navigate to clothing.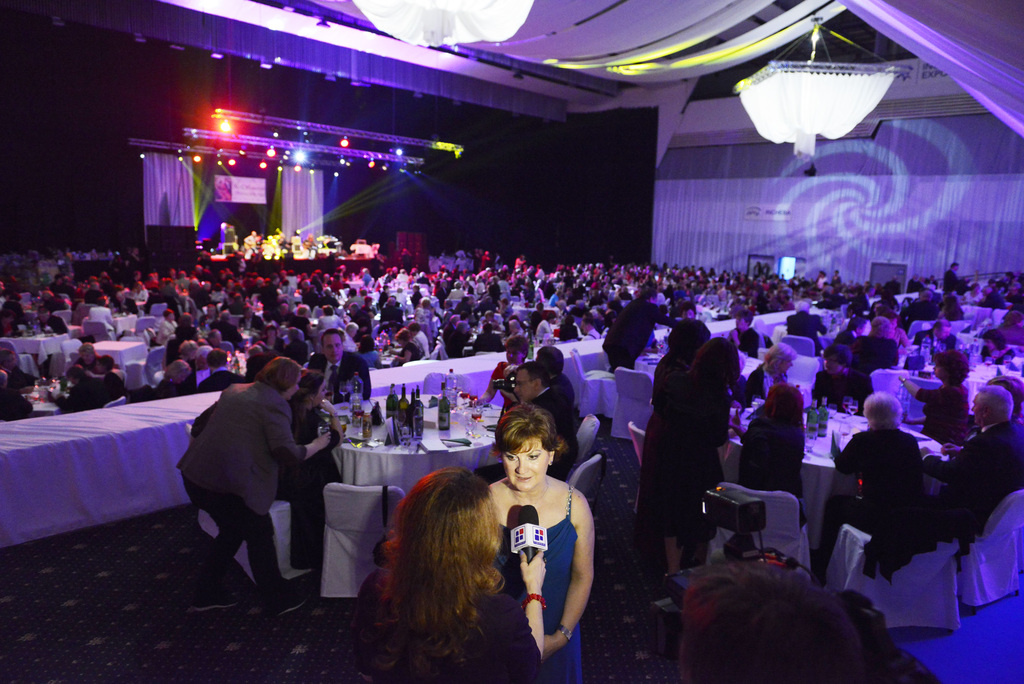
Navigation target: crop(727, 332, 772, 357).
